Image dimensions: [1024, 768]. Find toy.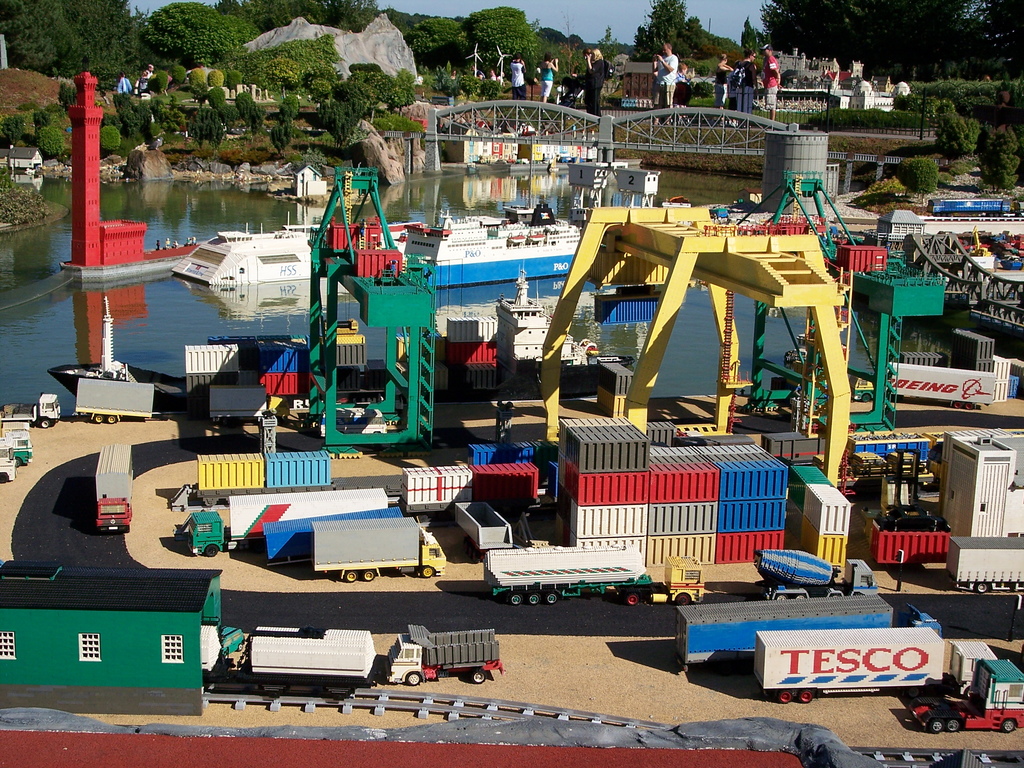
bbox=[460, 495, 519, 564].
